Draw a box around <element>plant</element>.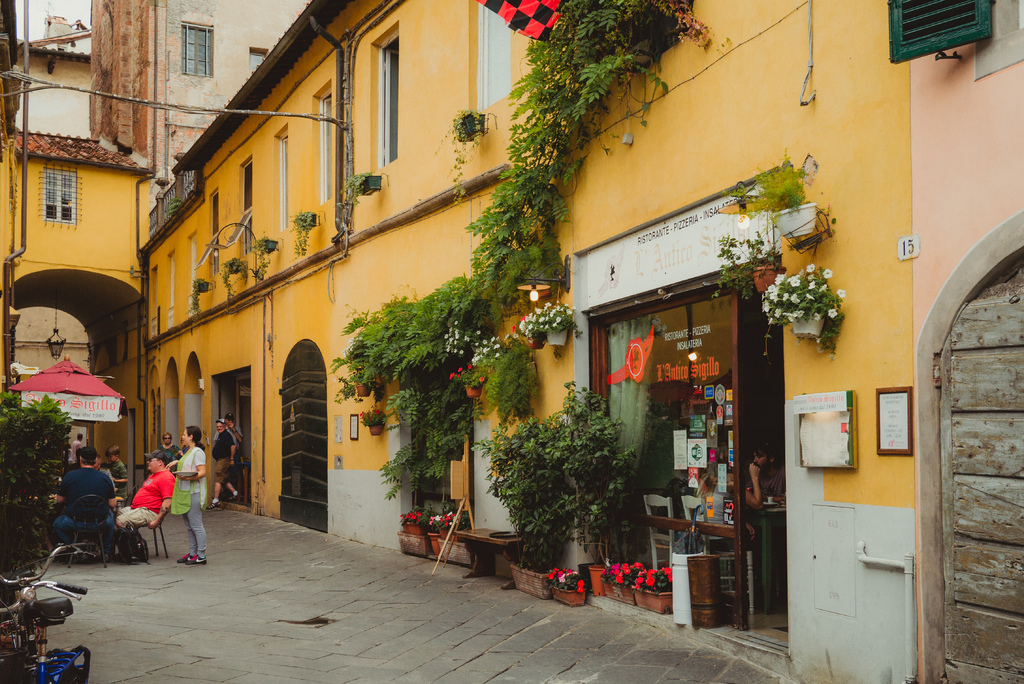
<box>218,258,252,309</box>.
